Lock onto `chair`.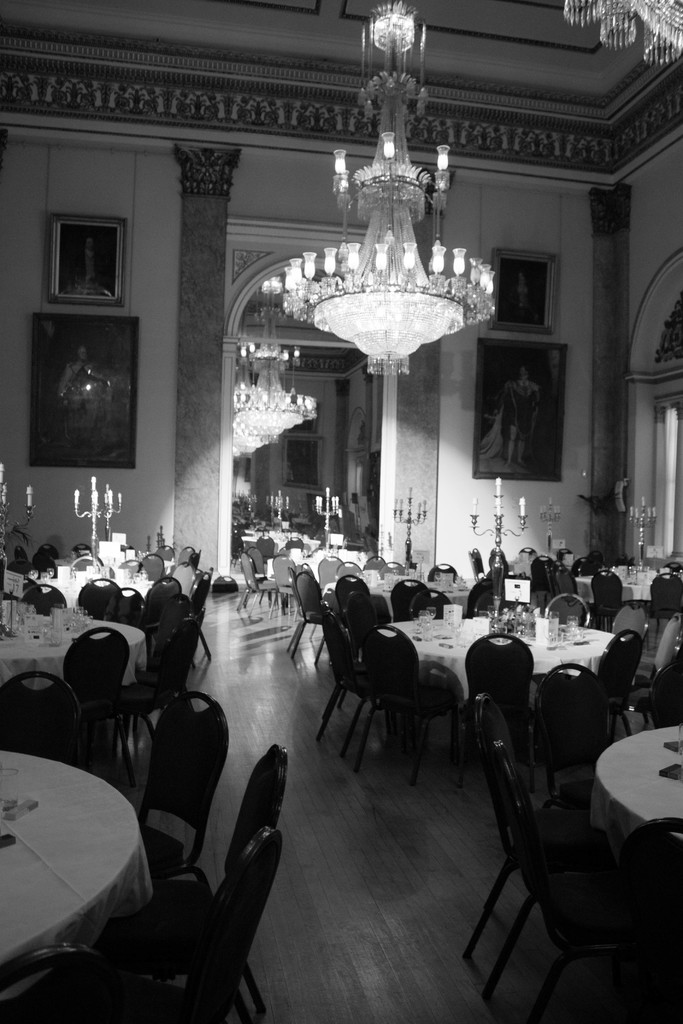
Locked: detection(424, 560, 459, 582).
